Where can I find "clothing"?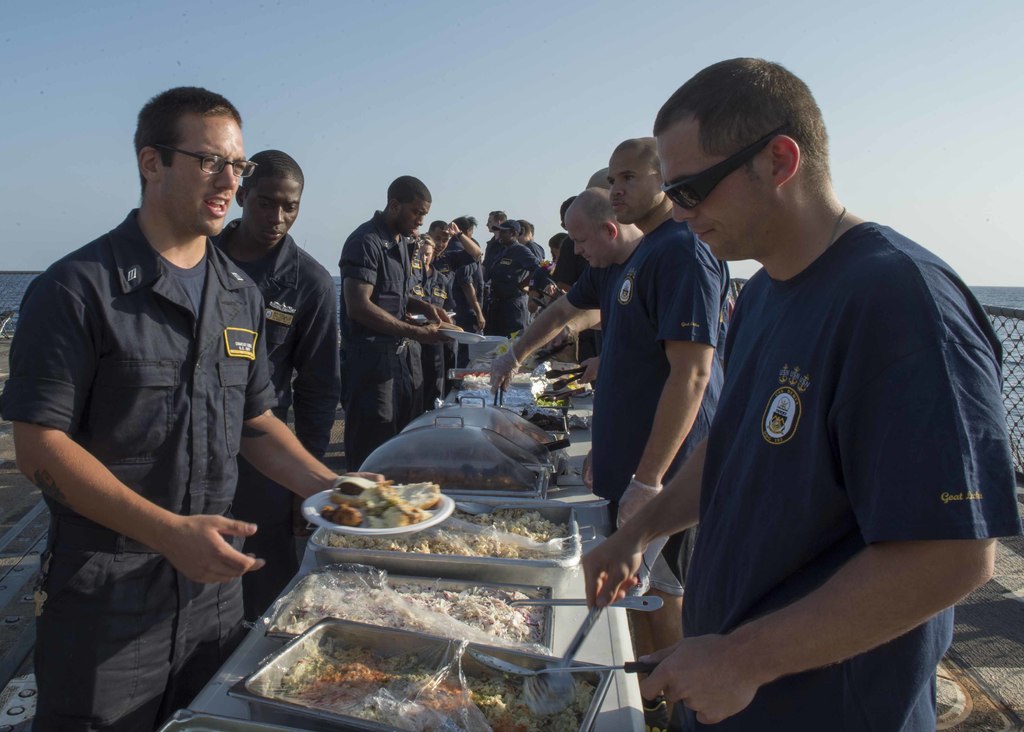
You can find it at l=659, t=222, r=1023, b=731.
